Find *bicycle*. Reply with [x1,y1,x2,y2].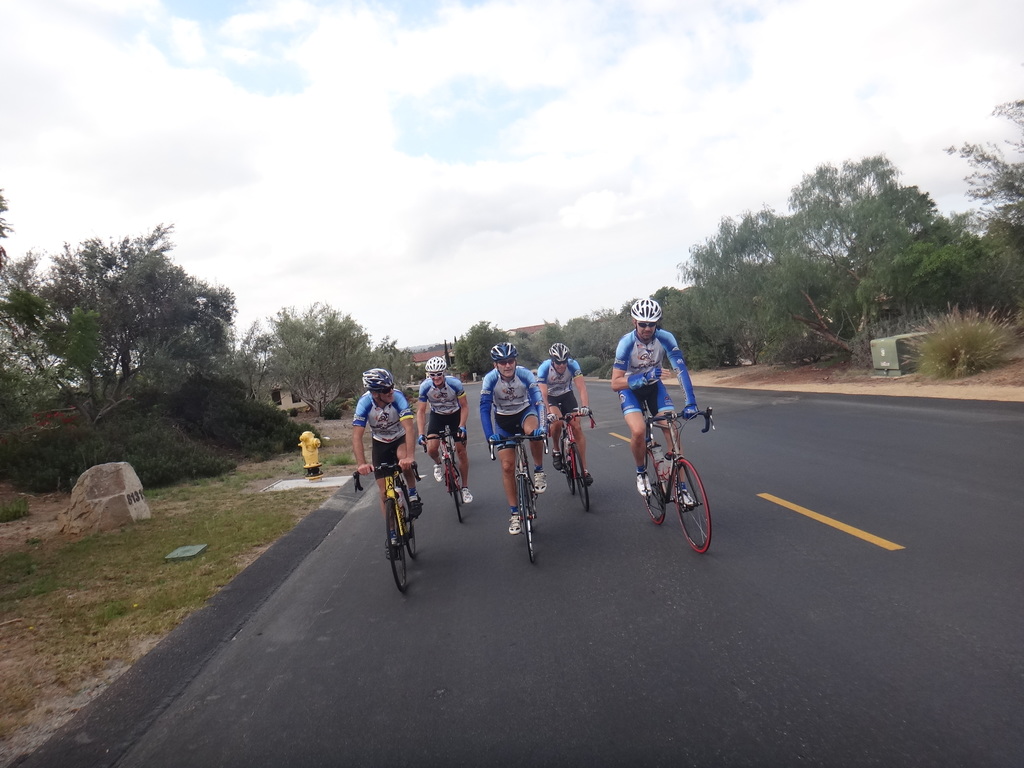
[418,426,463,525].
